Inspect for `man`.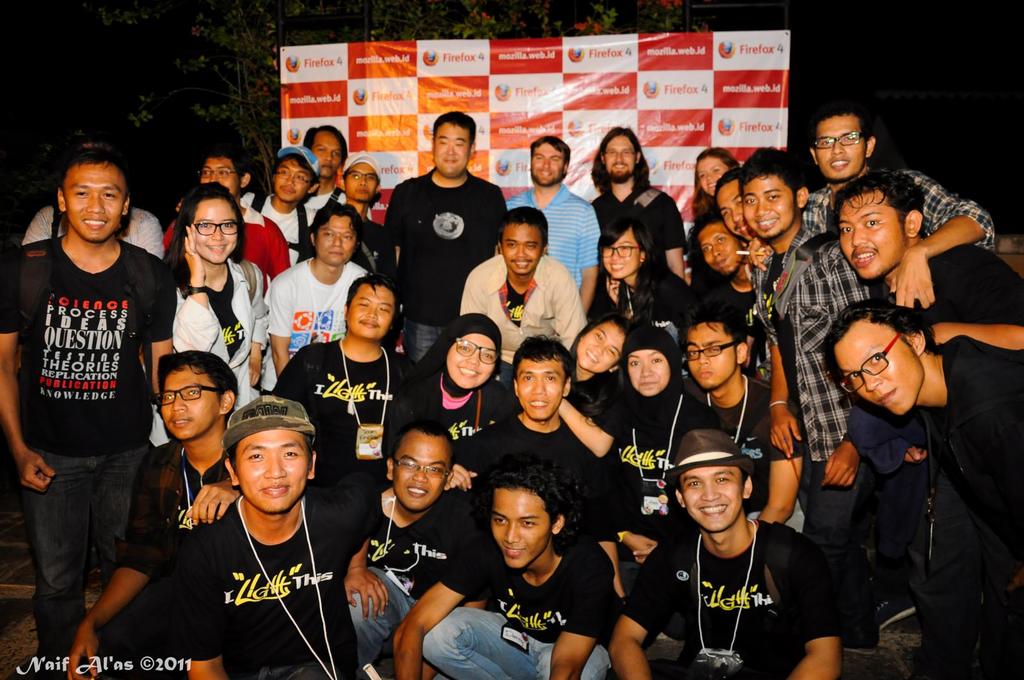
Inspection: [628, 422, 840, 676].
